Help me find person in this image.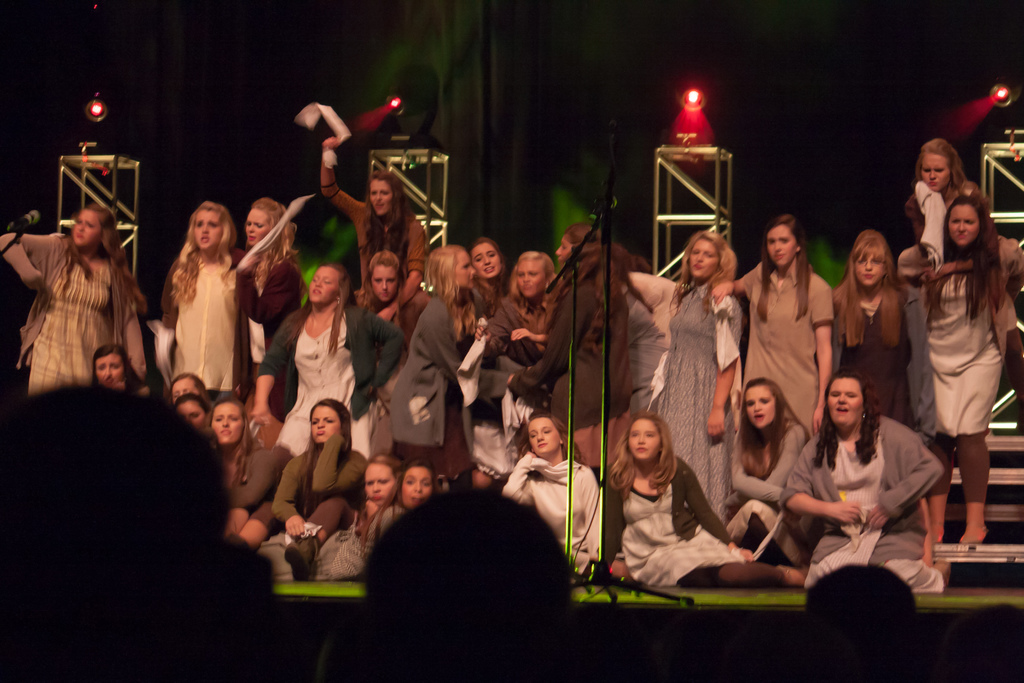
Found it: <box>0,200,141,400</box>.
